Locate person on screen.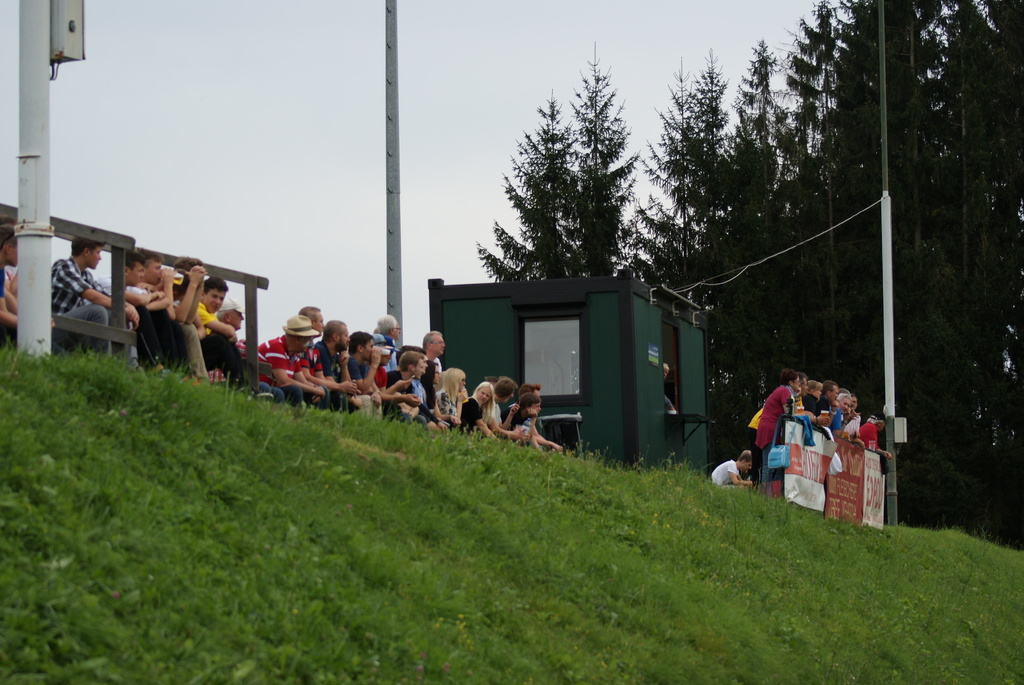
On screen at <region>516, 402, 555, 454</region>.
